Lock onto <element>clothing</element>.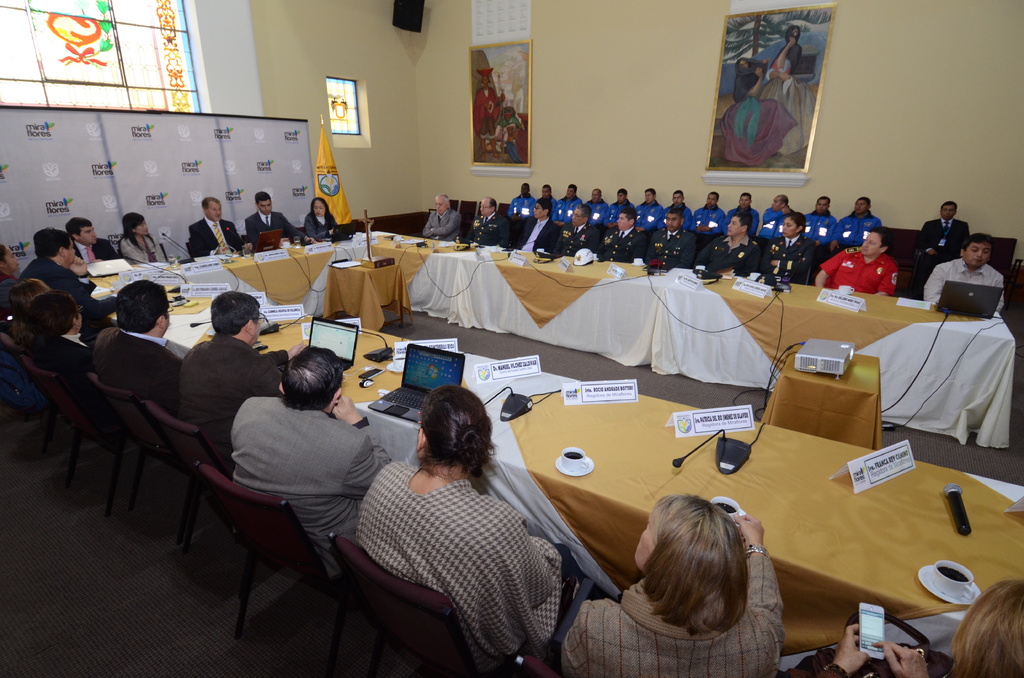
Locked: <bbox>336, 421, 581, 672</bbox>.
